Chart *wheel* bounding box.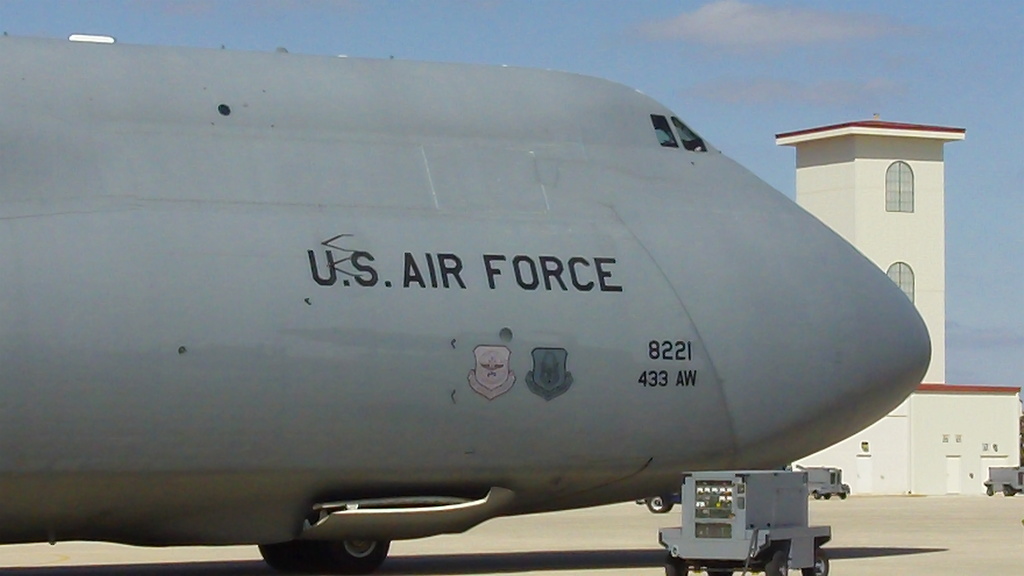
Charted: [left=838, top=493, right=845, bottom=500].
